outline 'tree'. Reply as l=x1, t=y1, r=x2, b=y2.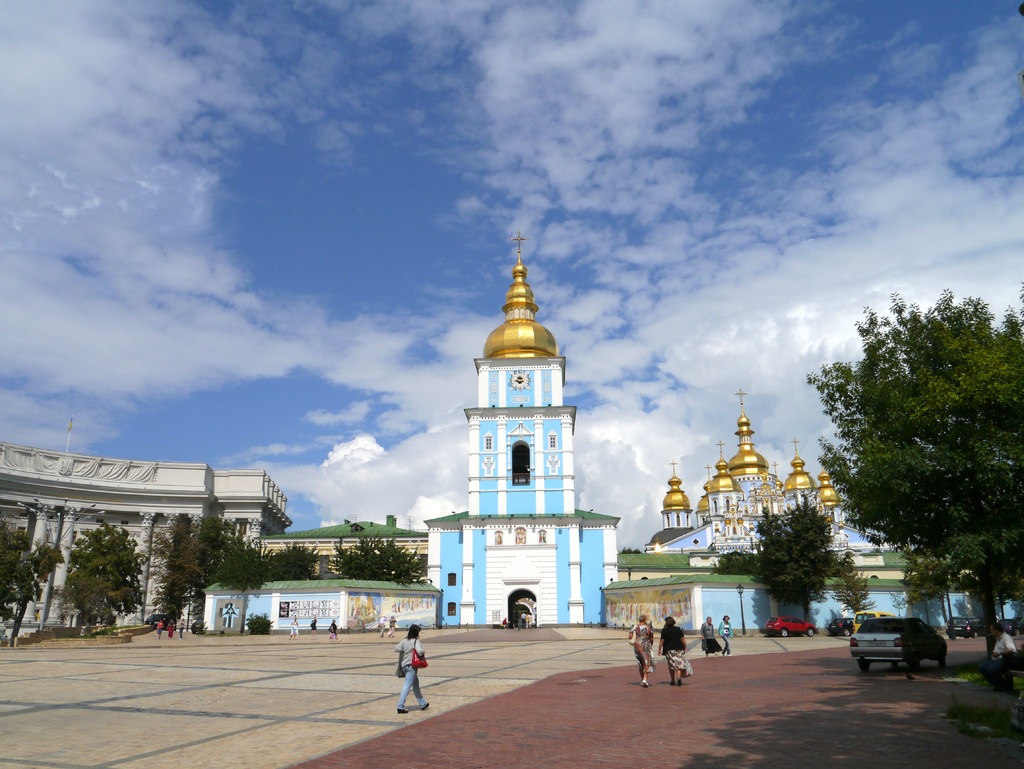
l=900, t=544, r=960, b=627.
